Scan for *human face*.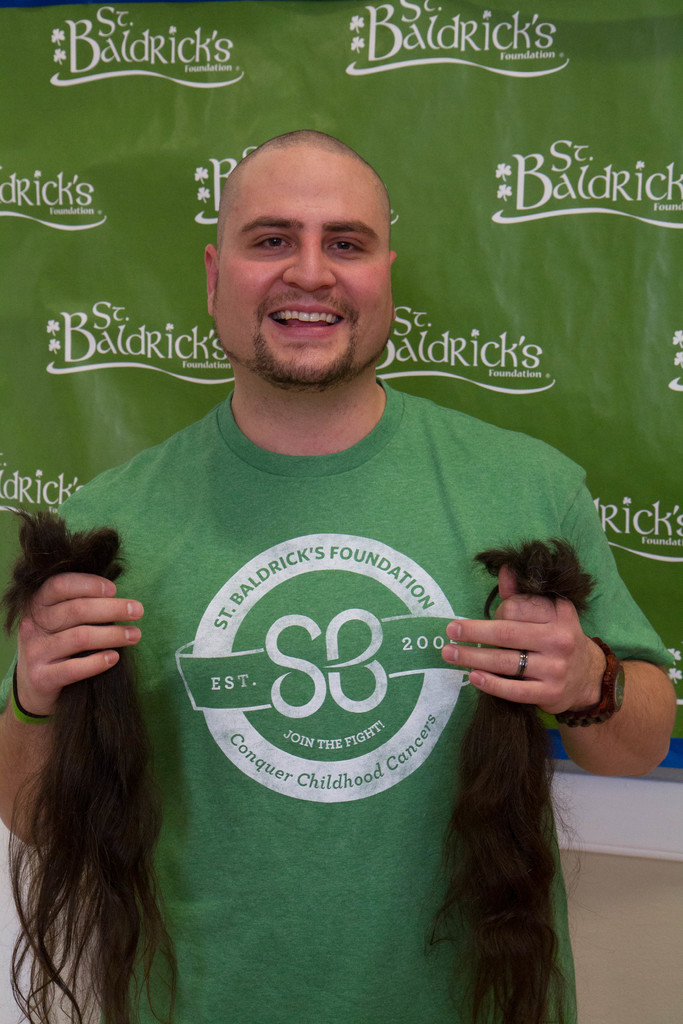
Scan result: l=218, t=161, r=390, b=386.
